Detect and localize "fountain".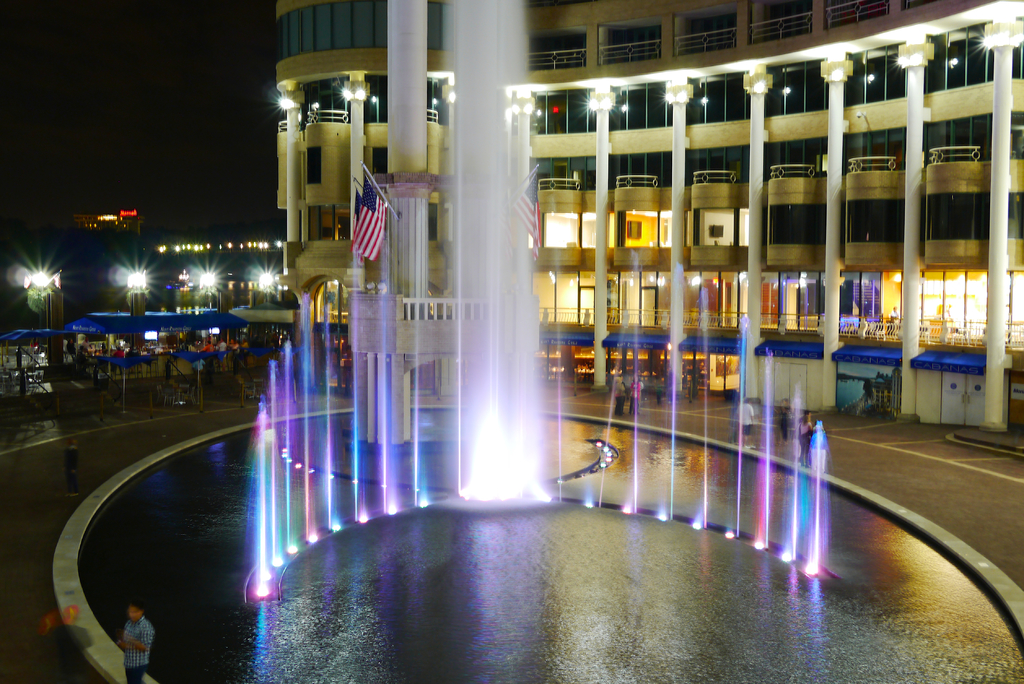
Localized at bbox=[143, 32, 795, 598].
